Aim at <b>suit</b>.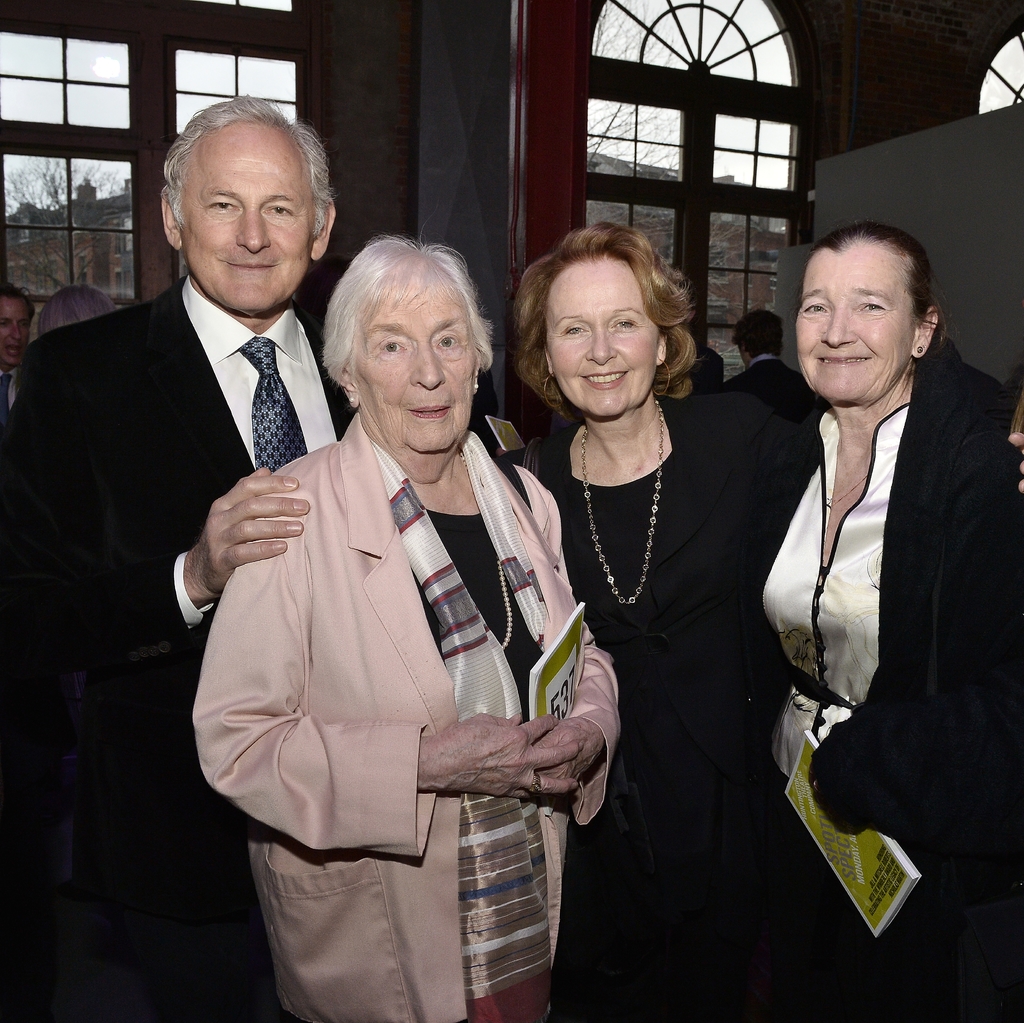
Aimed at rect(191, 410, 621, 1022).
